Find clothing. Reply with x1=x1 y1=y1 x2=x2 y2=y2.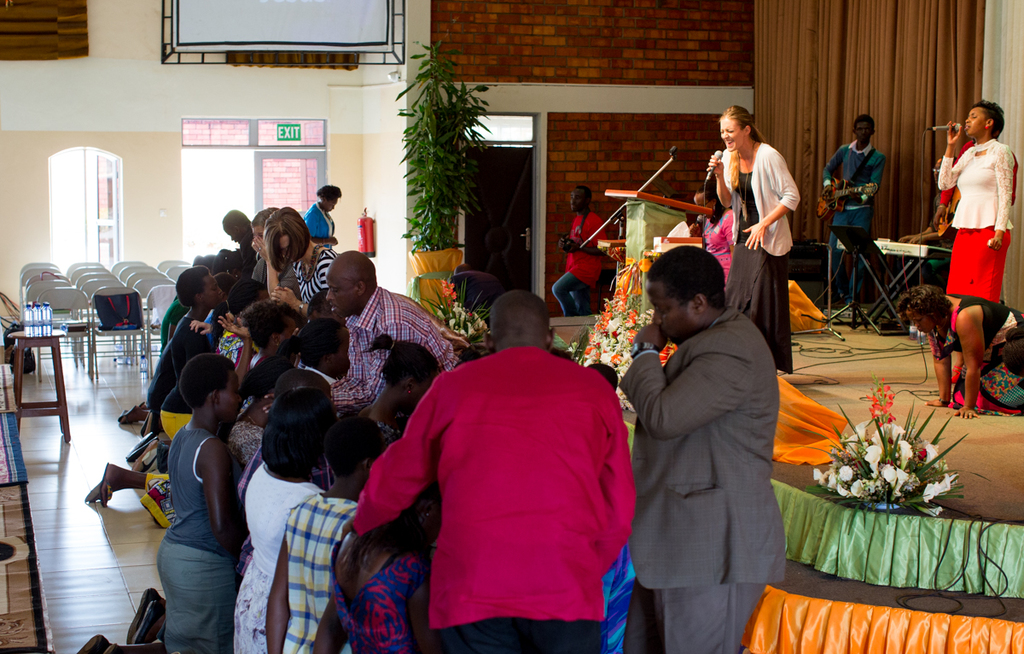
x1=326 y1=281 x2=468 y2=415.
